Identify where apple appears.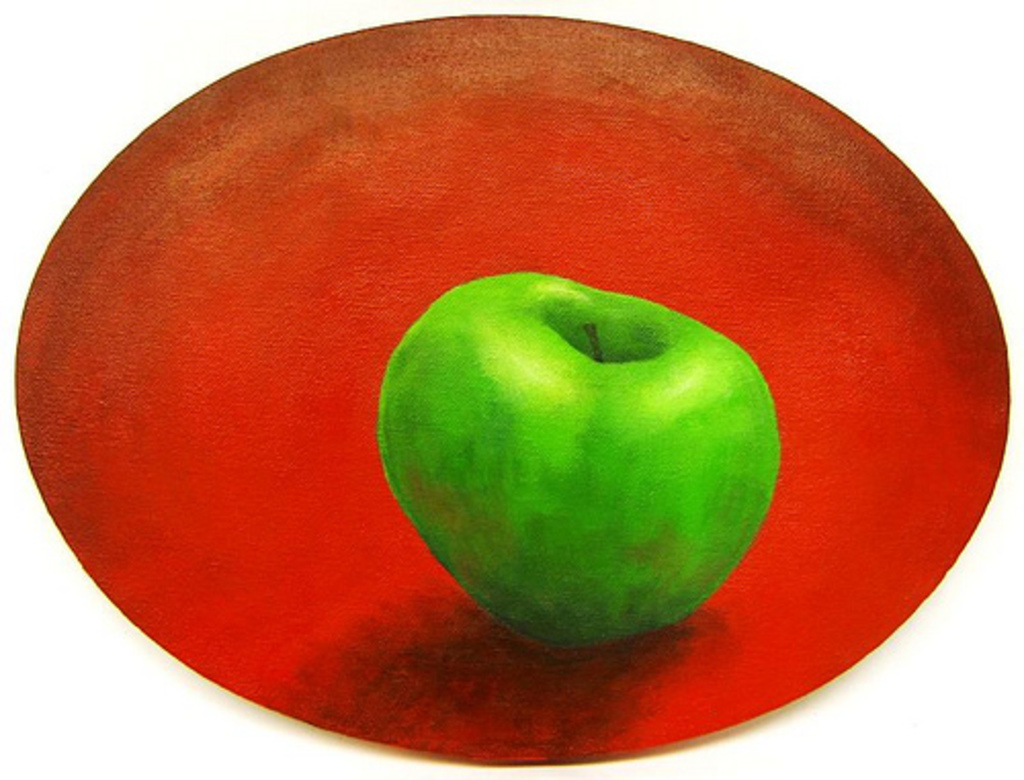
Appears at [369,262,793,647].
